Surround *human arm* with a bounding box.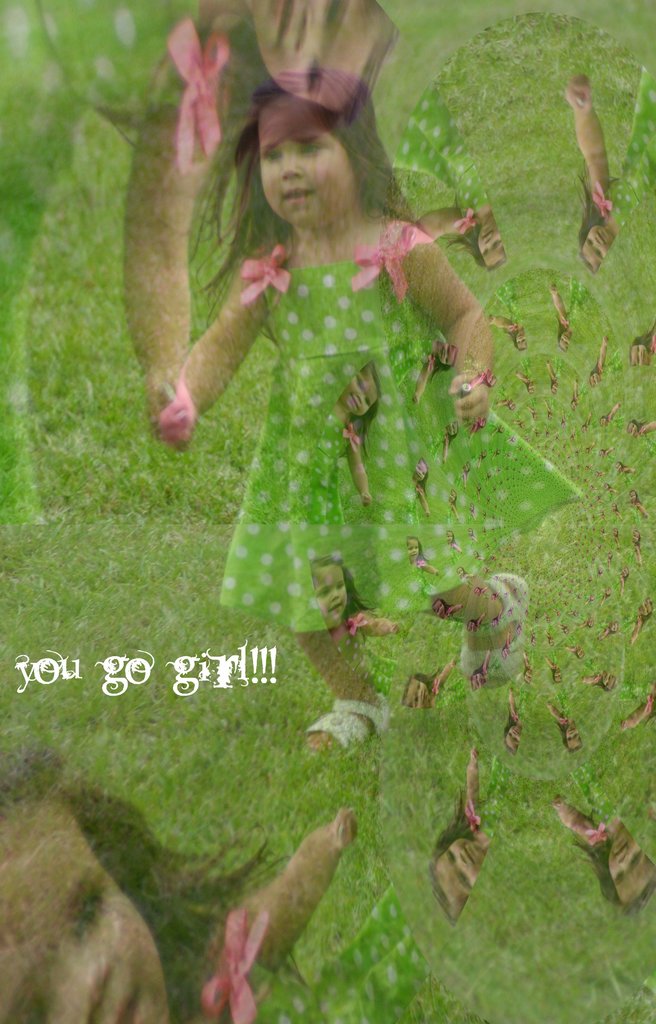
rect(398, 228, 503, 436).
